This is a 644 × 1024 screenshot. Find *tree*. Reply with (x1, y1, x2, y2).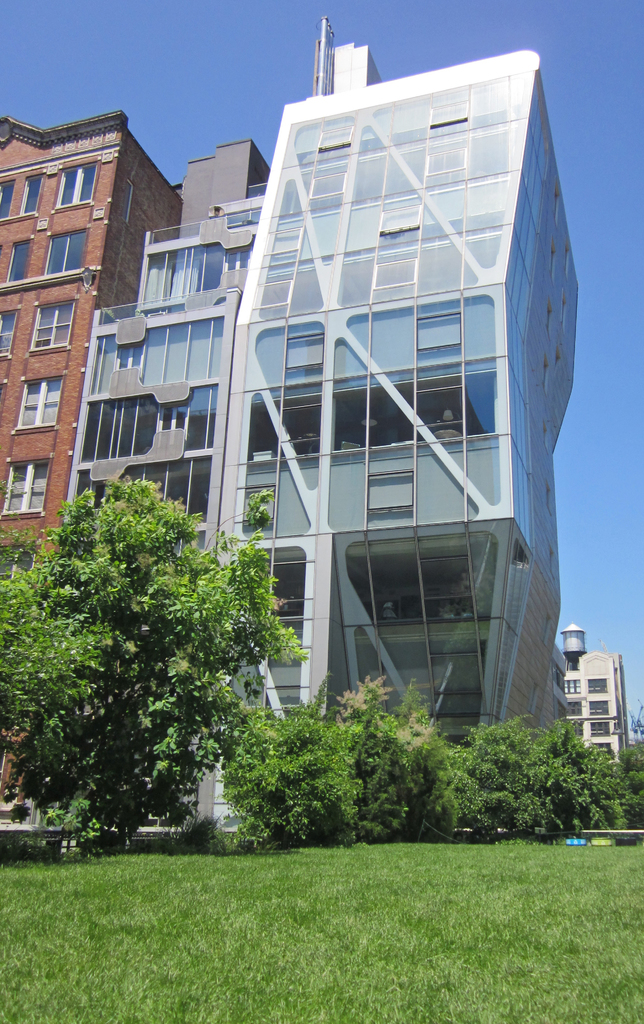
(213, 707, 373, 847).
